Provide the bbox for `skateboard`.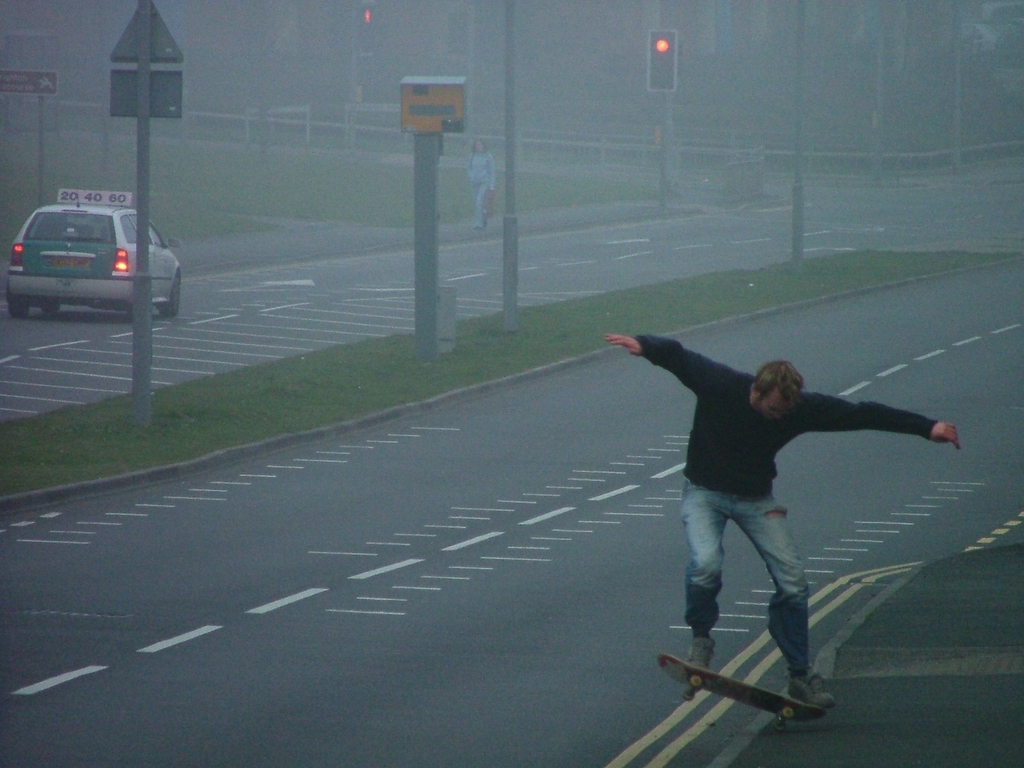
676:623:850:745.
